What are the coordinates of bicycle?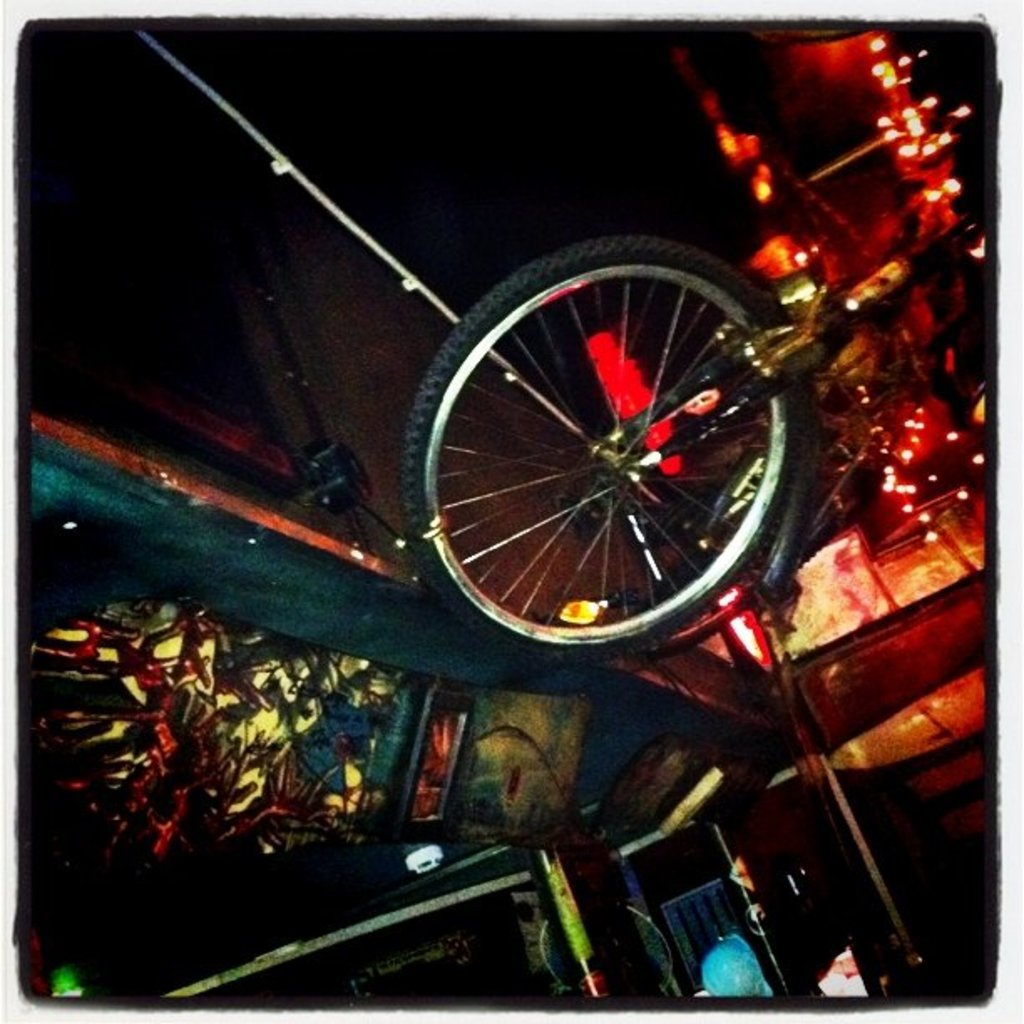
bbox(383, 176, 1002, 678).
